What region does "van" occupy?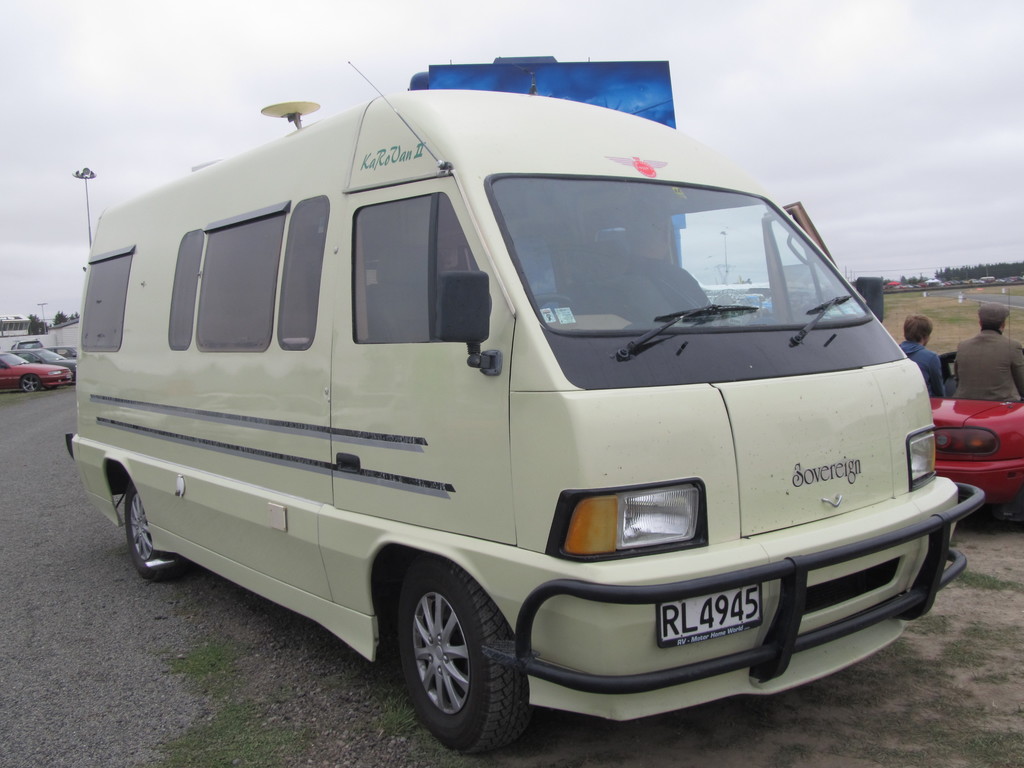
64:58:990:758.
